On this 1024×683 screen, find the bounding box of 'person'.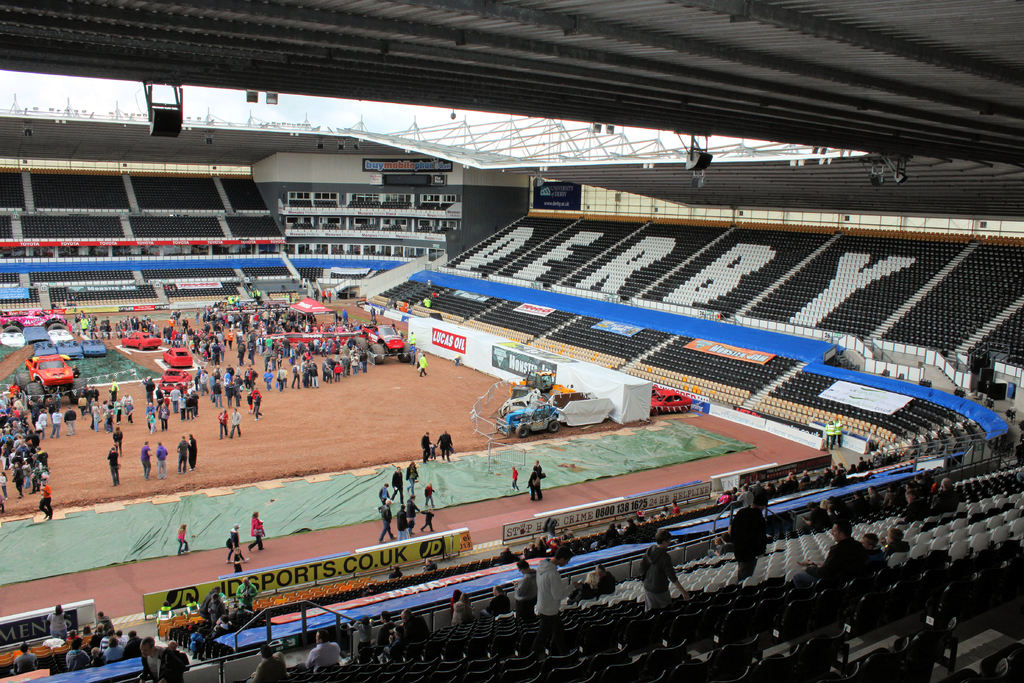
Bounding box: bbox=[49, 410, 58, 434].
